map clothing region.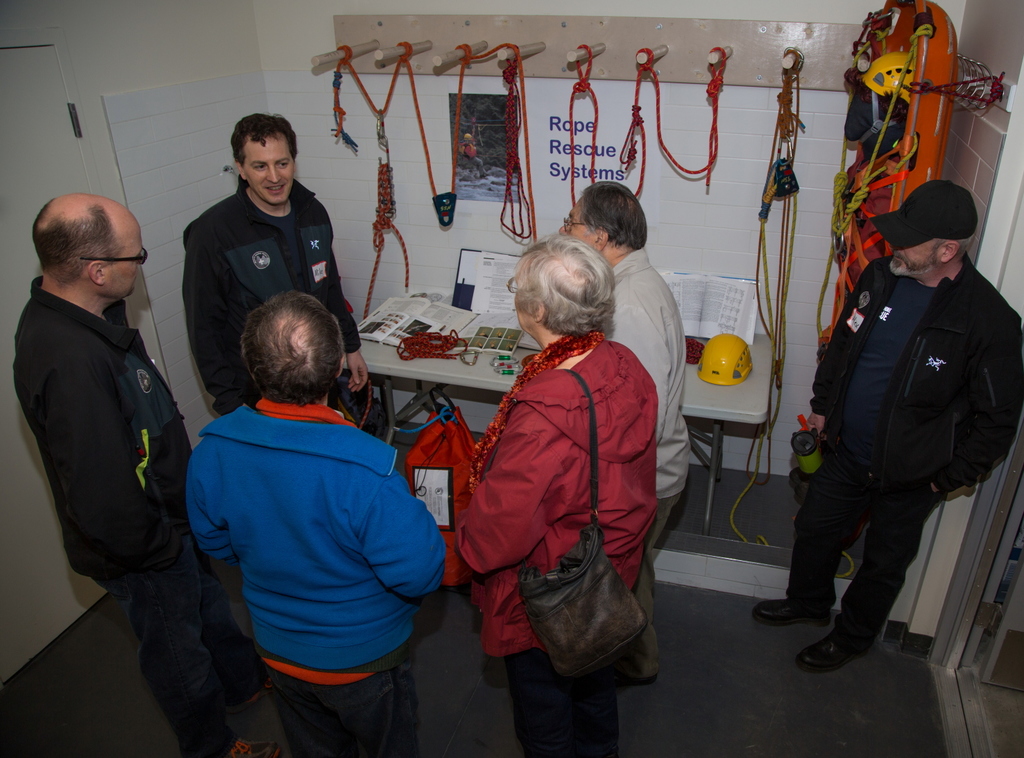
Mapped to (168, 326, 428, 741).
